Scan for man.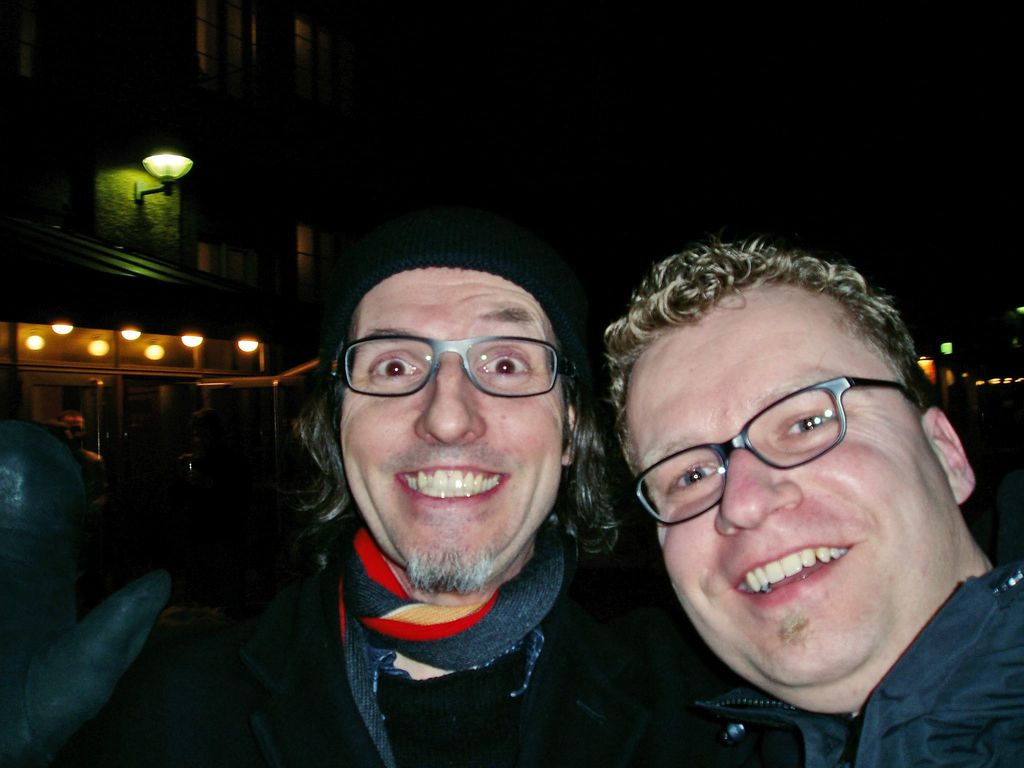
Scan result: locate(516, 198, 1023, 767).
